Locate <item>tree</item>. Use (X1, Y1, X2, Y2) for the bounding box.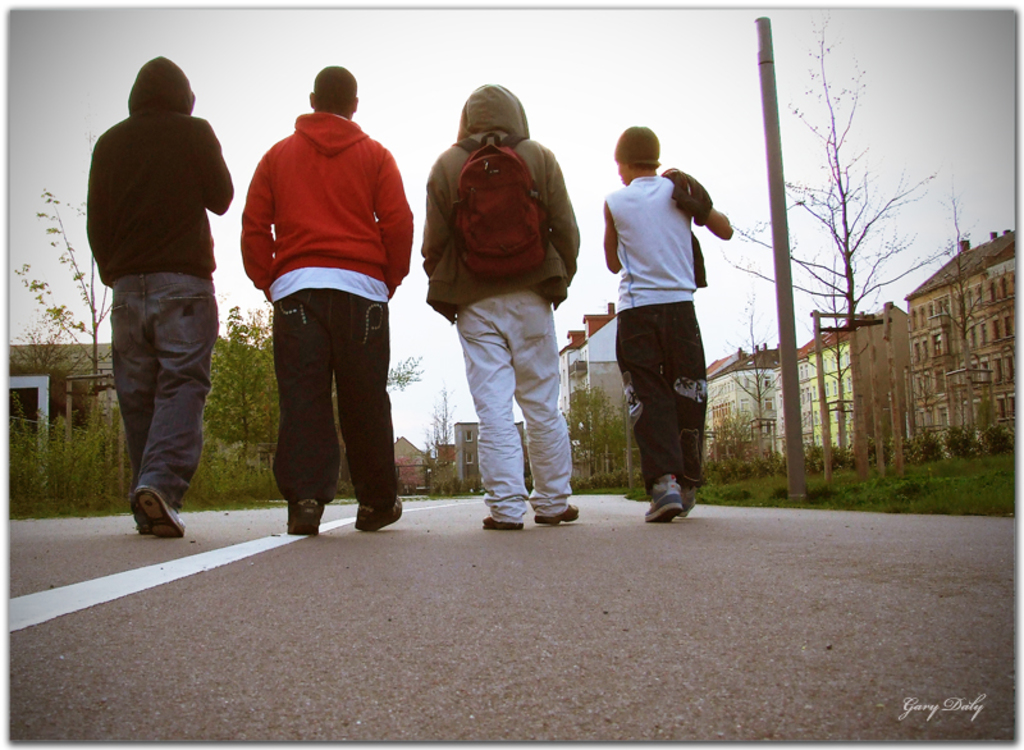
(24, 325, 81, 381).
